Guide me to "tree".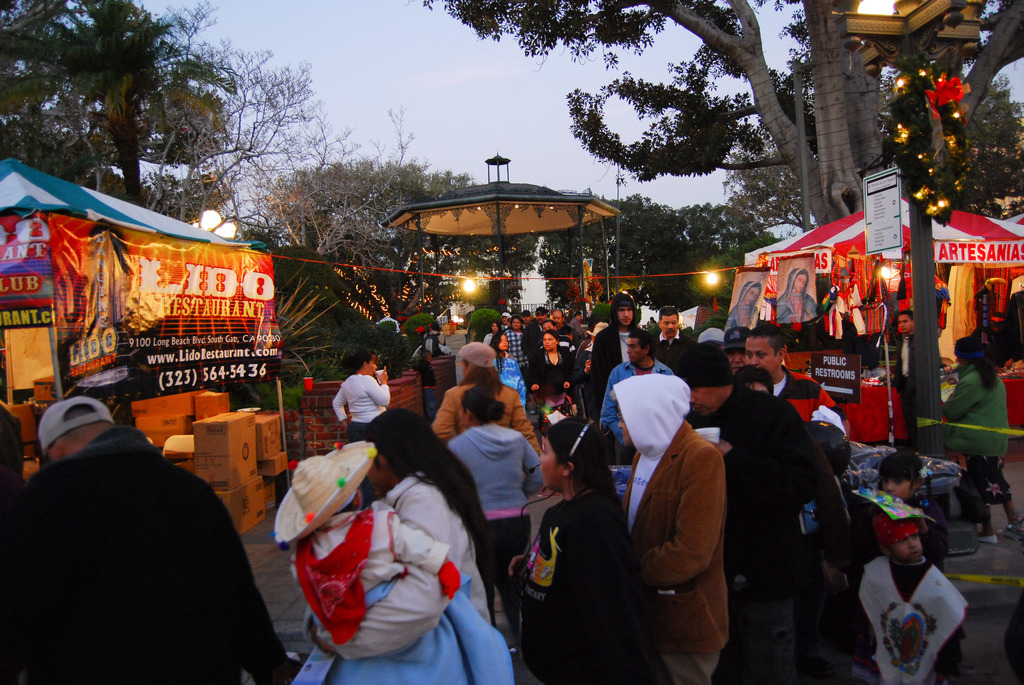
Guidance: bbox(1, 0, 244, 205).
